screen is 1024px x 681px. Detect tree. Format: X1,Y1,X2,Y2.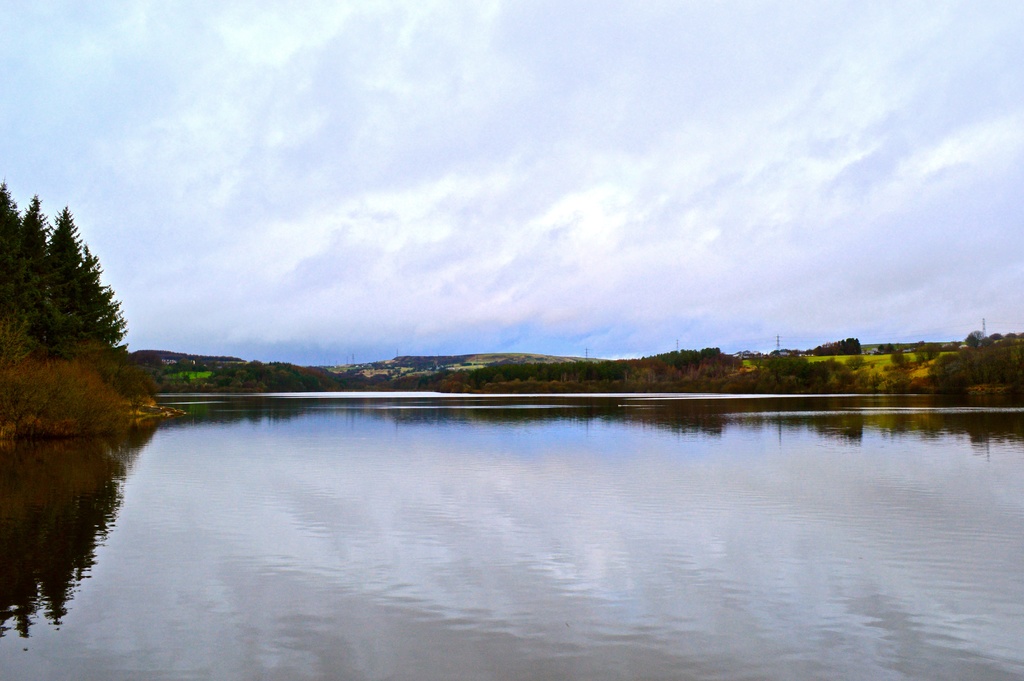
594,359,623,381.
